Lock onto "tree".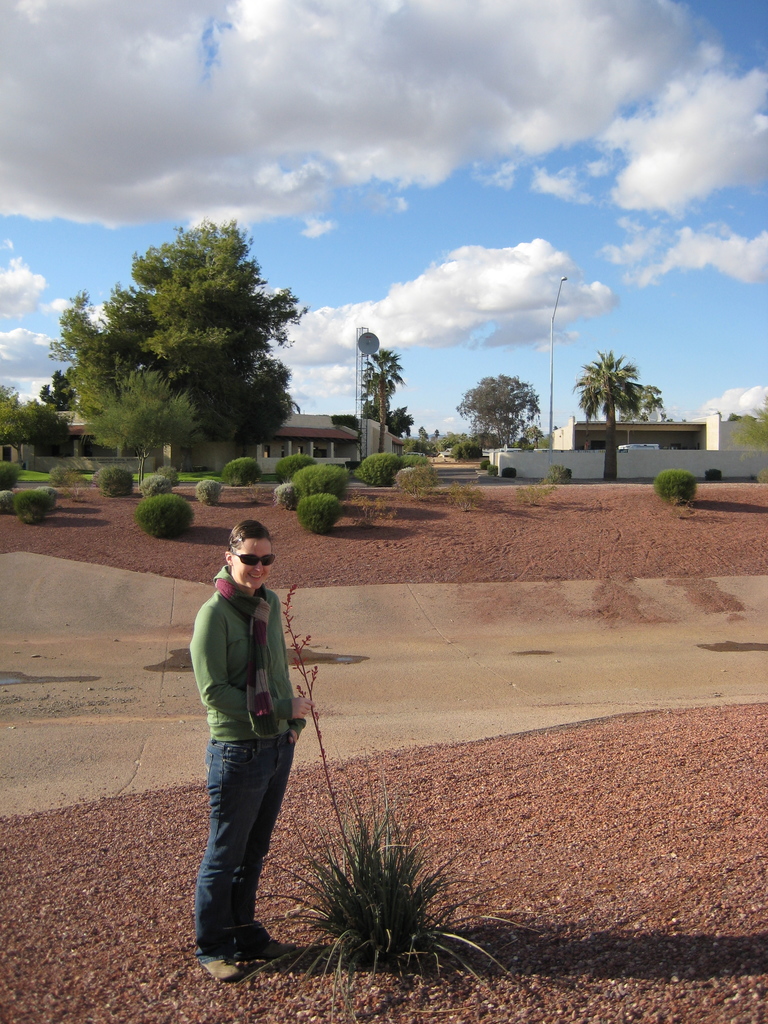
Locked: bbox(381, 399, 415, 434).
